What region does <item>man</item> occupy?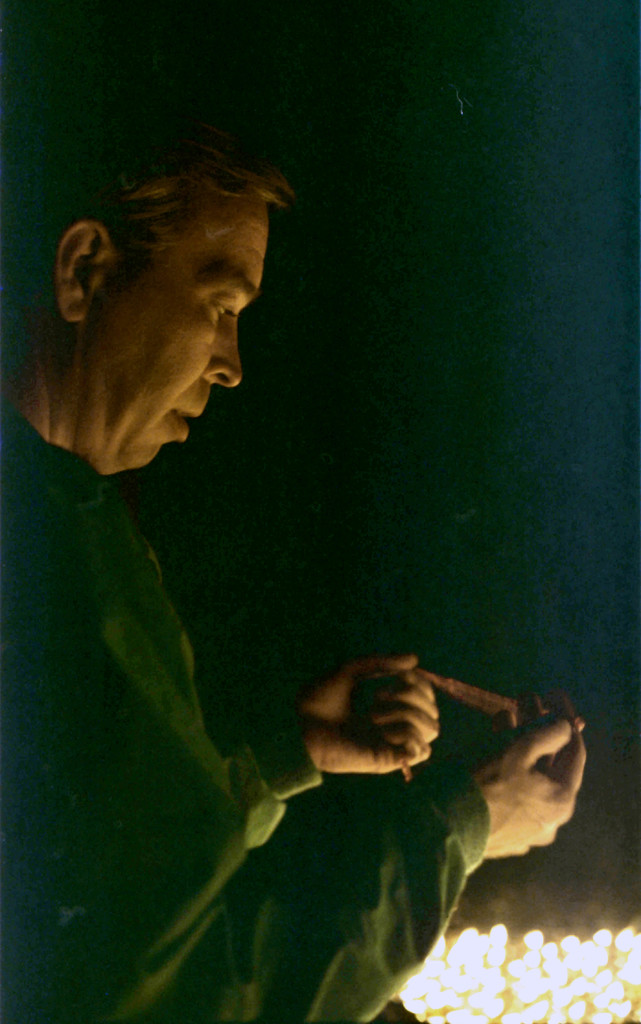
region(0, 82, 592, 1023).
